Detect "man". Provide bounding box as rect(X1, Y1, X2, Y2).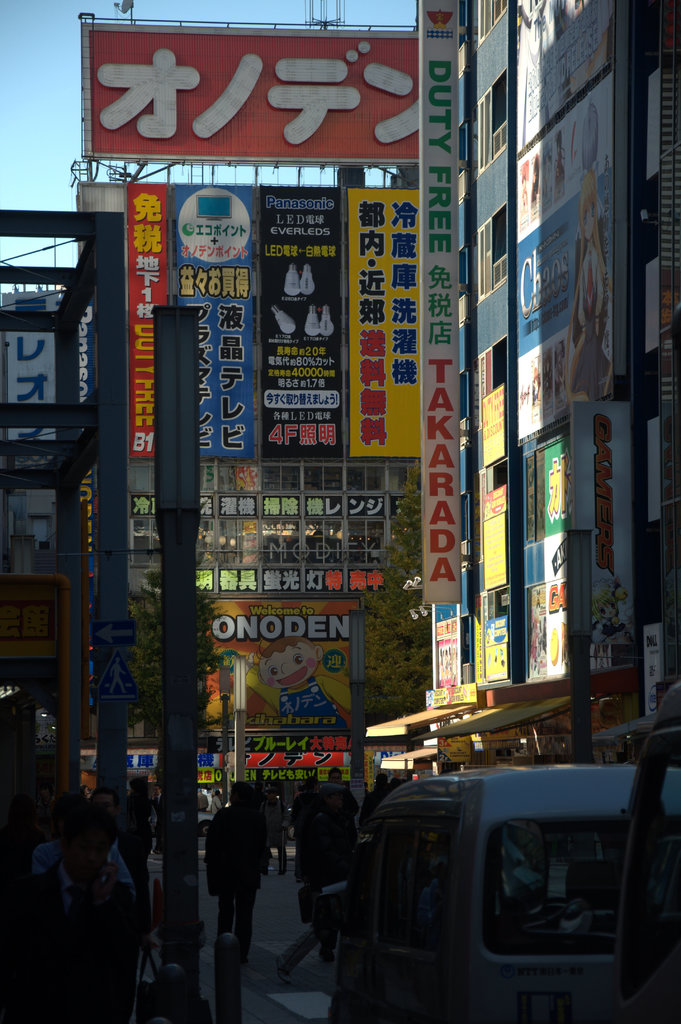
rect(328, 767, 359, 850).
